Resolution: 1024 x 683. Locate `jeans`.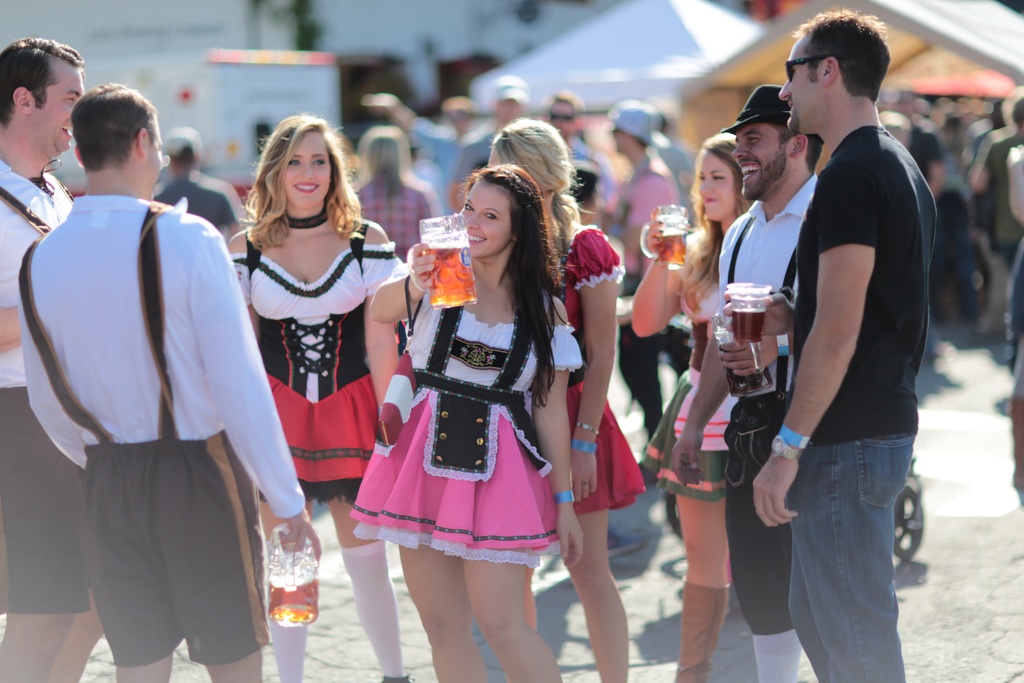
BBox(768, 425, 918, 679).
